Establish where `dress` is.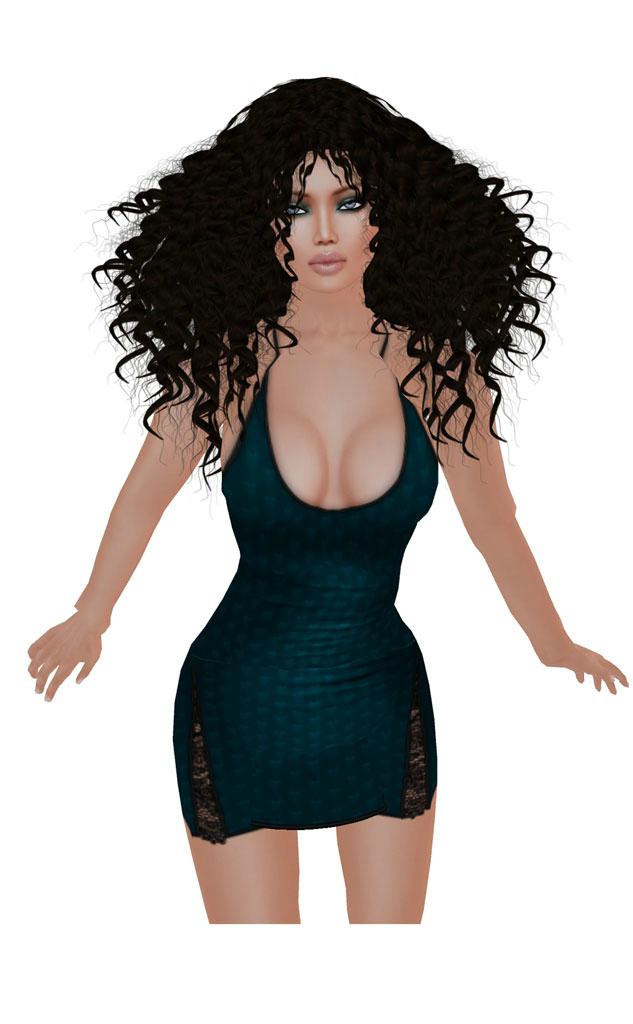
Established at <box>160,351,473,845</box>.
